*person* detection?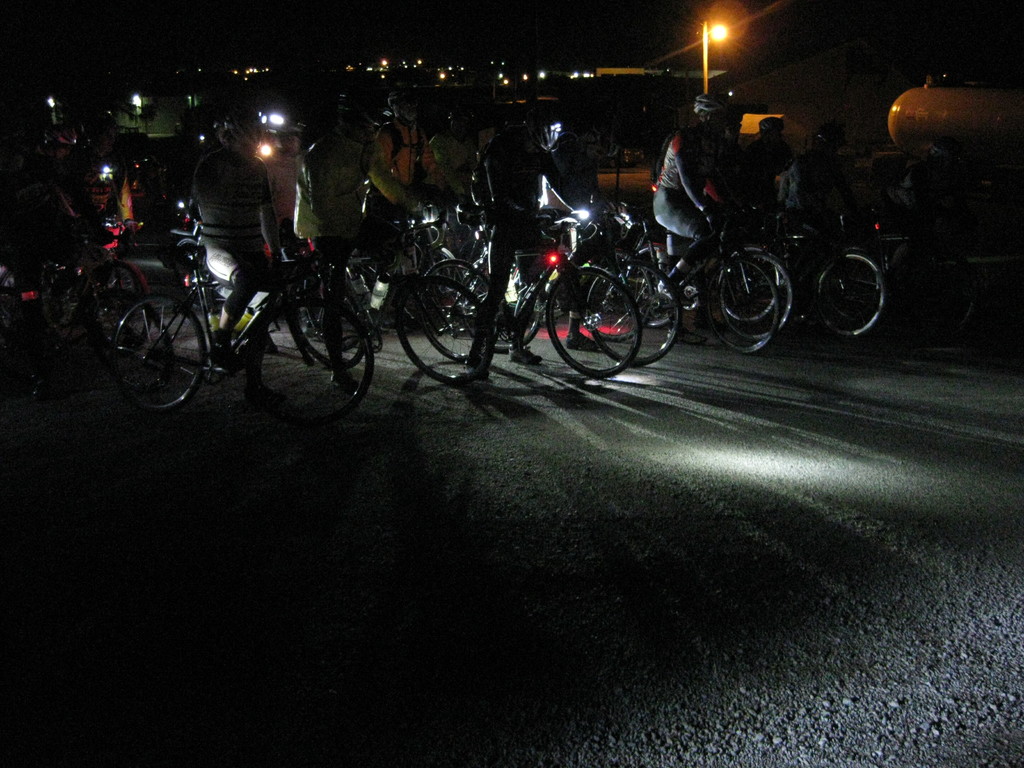
x1=293, y1=93, x2=413, y2=389
